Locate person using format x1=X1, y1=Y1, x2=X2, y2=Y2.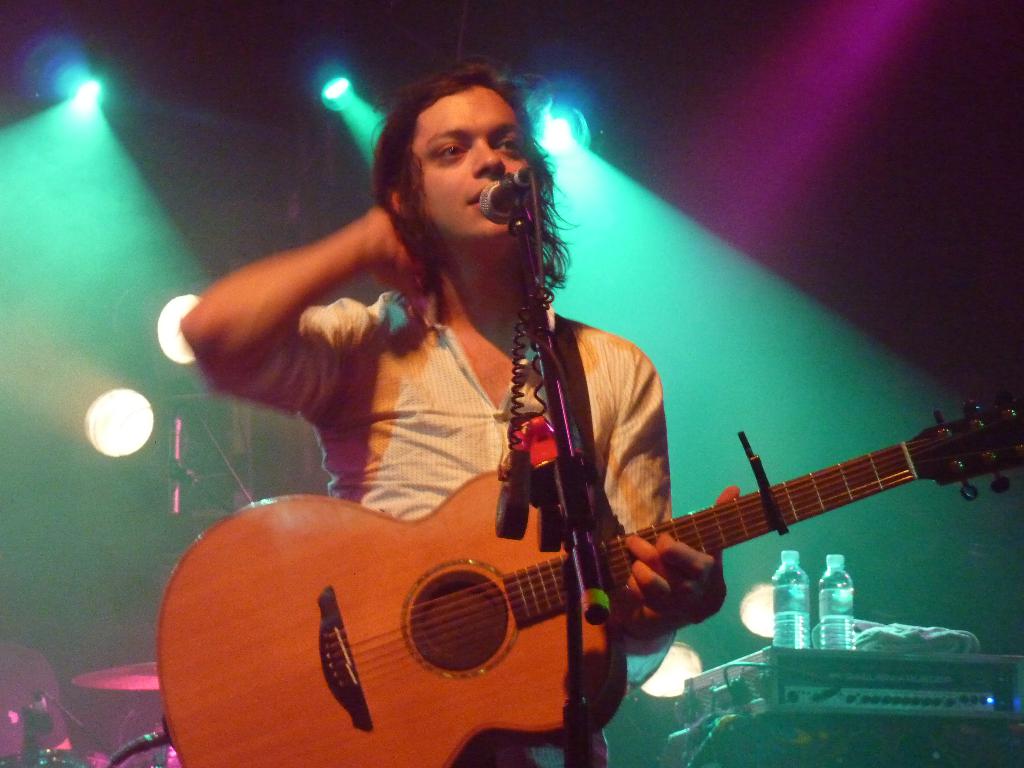
x1=182, y1=60, x2=740, y2=767.
